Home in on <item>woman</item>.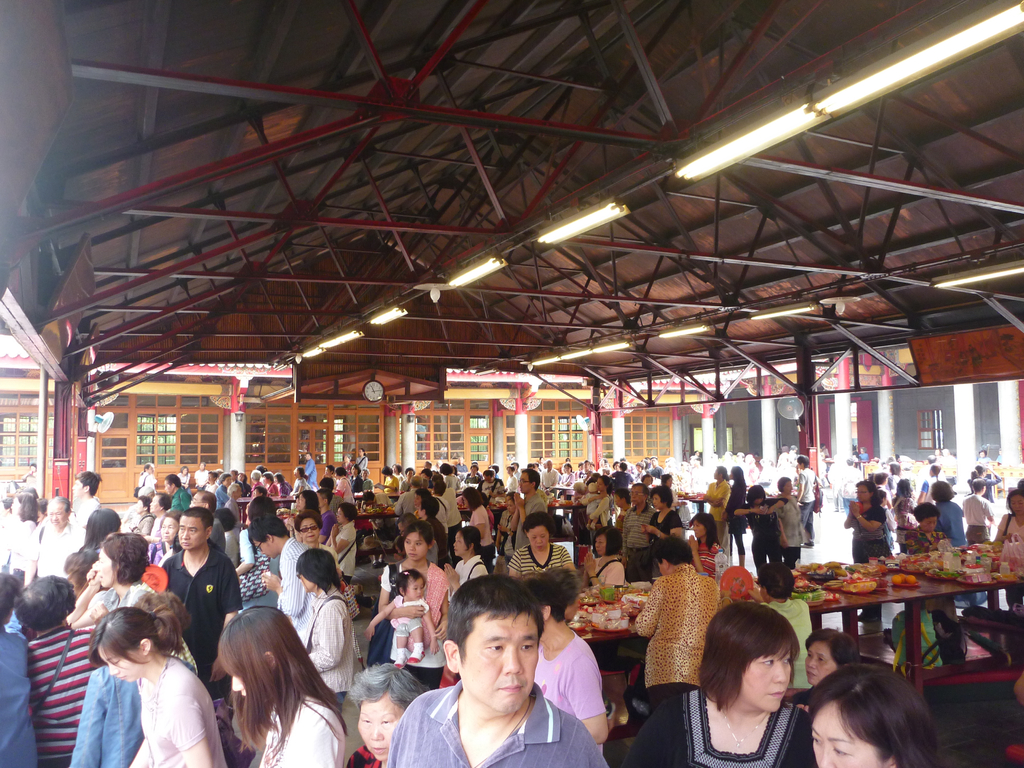
Homed in at (x1=148, y1=509, x2=181, y2=564).
